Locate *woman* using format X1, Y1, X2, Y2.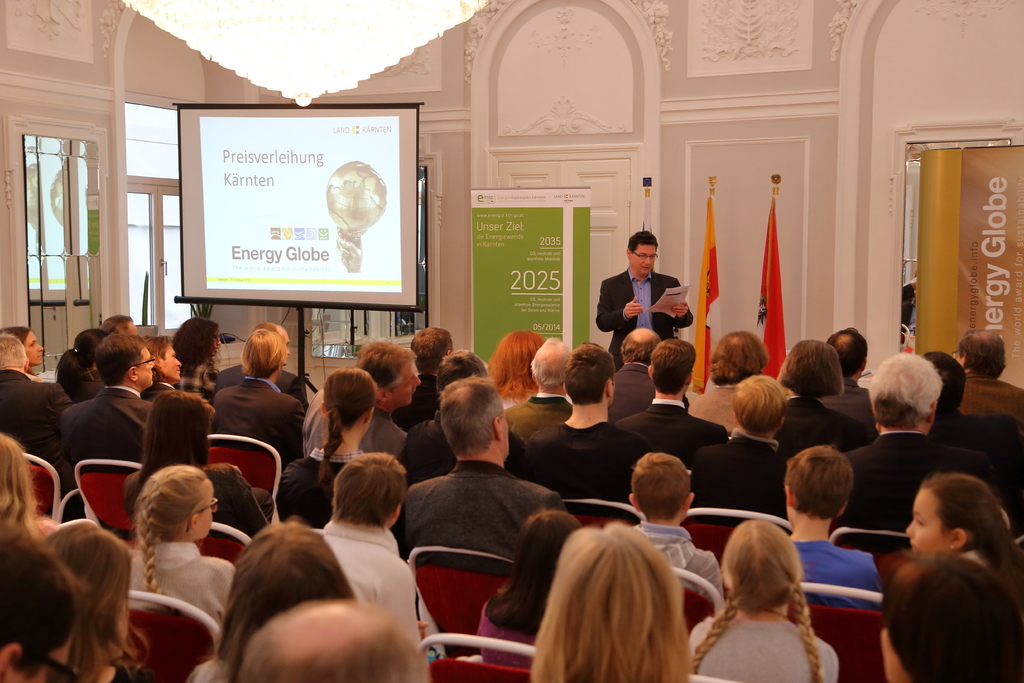
55, 329, 116, 399.
